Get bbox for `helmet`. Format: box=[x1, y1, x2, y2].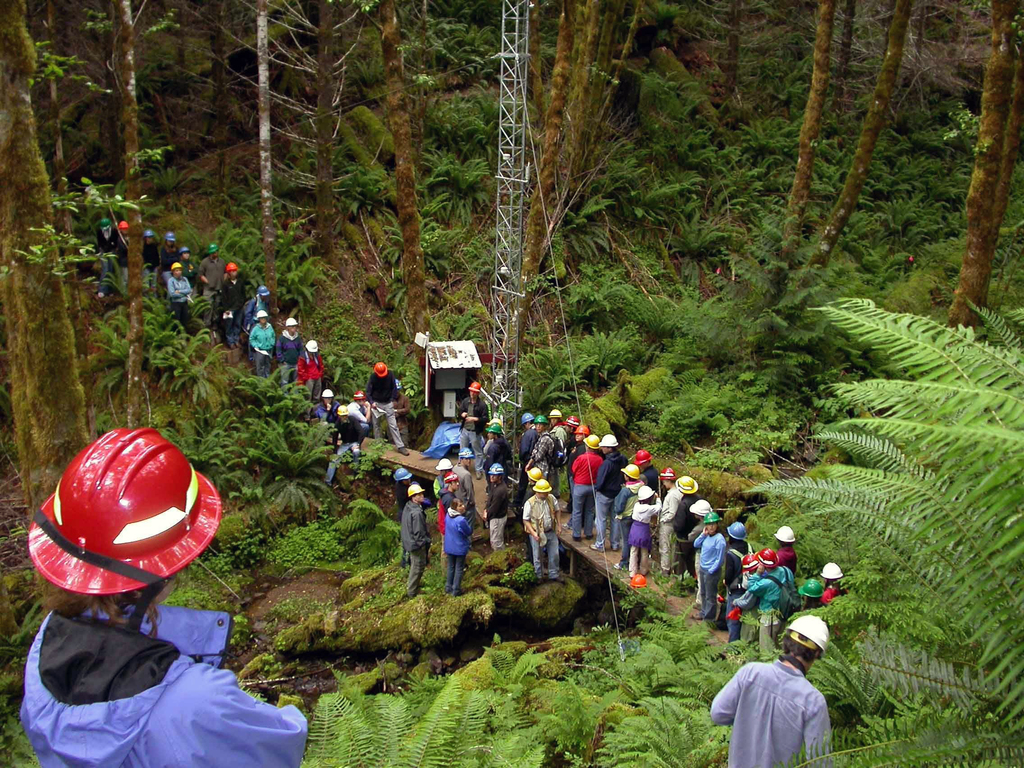
box=[116, 220, 127, 231].
